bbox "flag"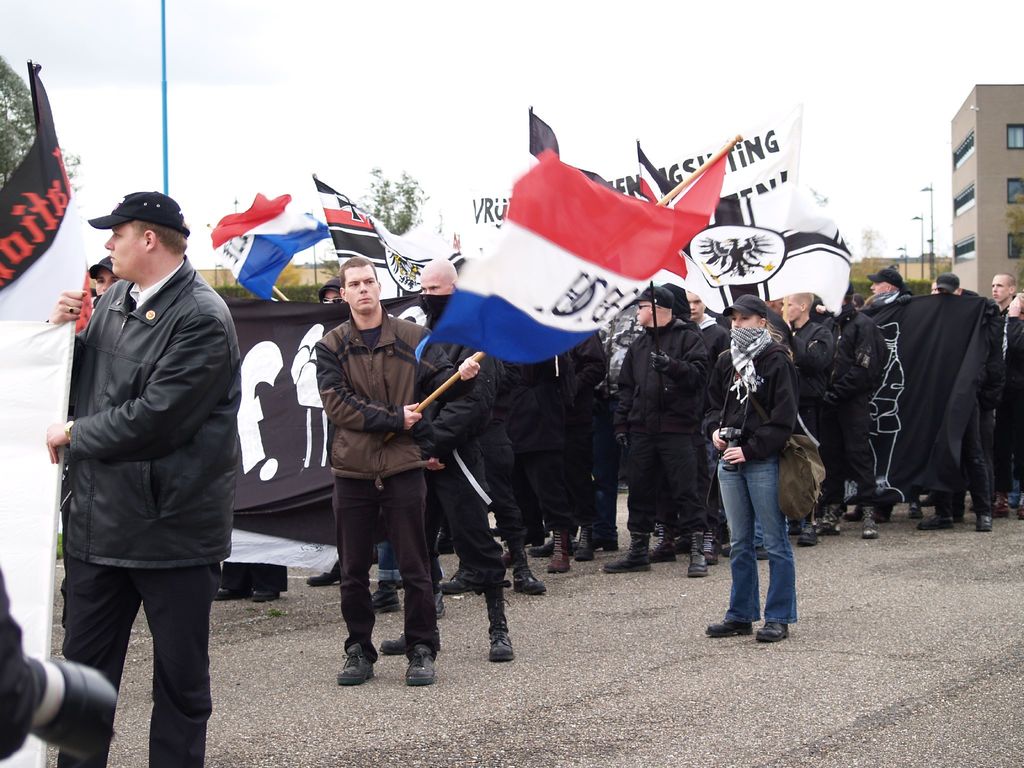
479/109/742/346
